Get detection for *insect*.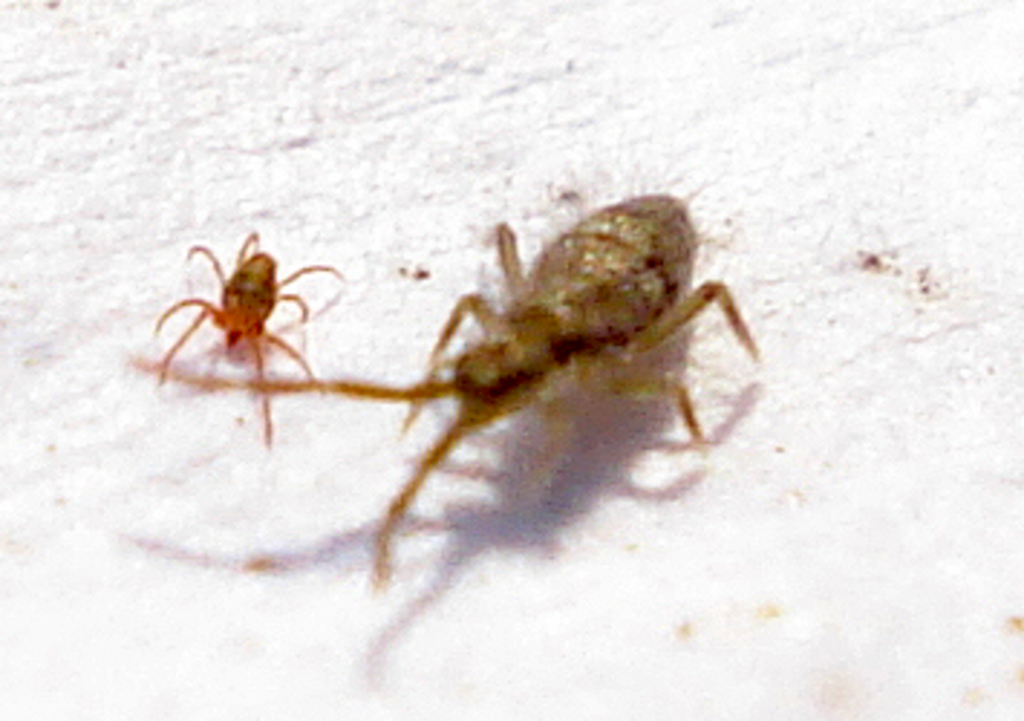
Detection: rect(147, 231, 340, 441).
